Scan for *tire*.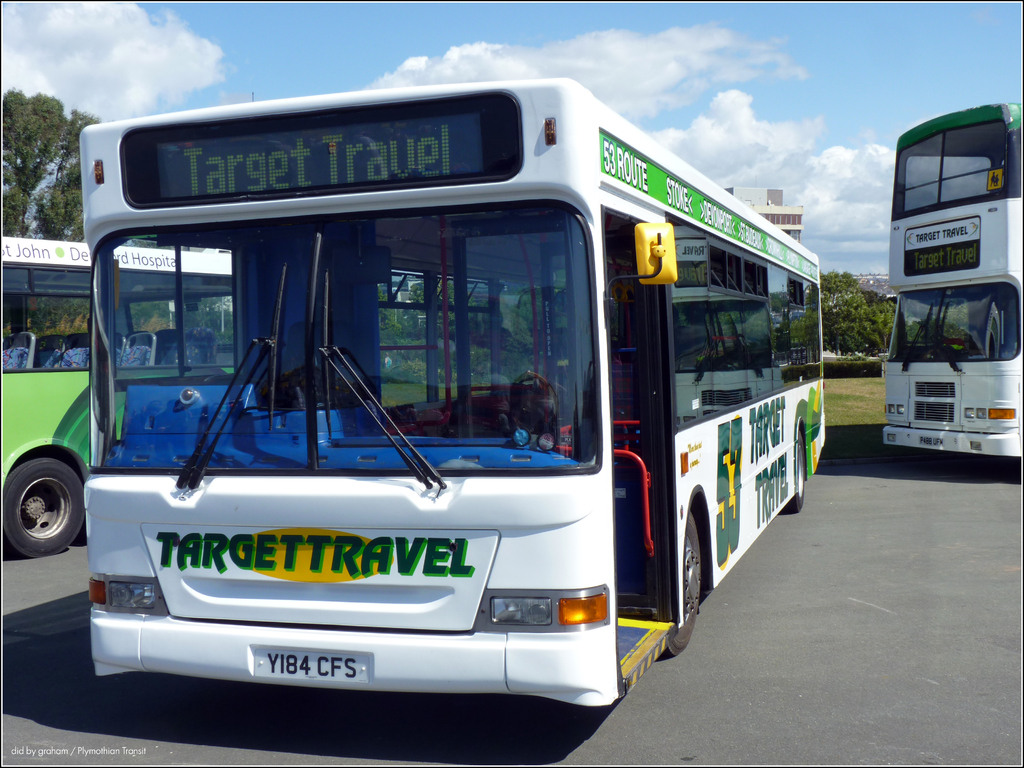
Scan result: 663, 512, 699, 658.
